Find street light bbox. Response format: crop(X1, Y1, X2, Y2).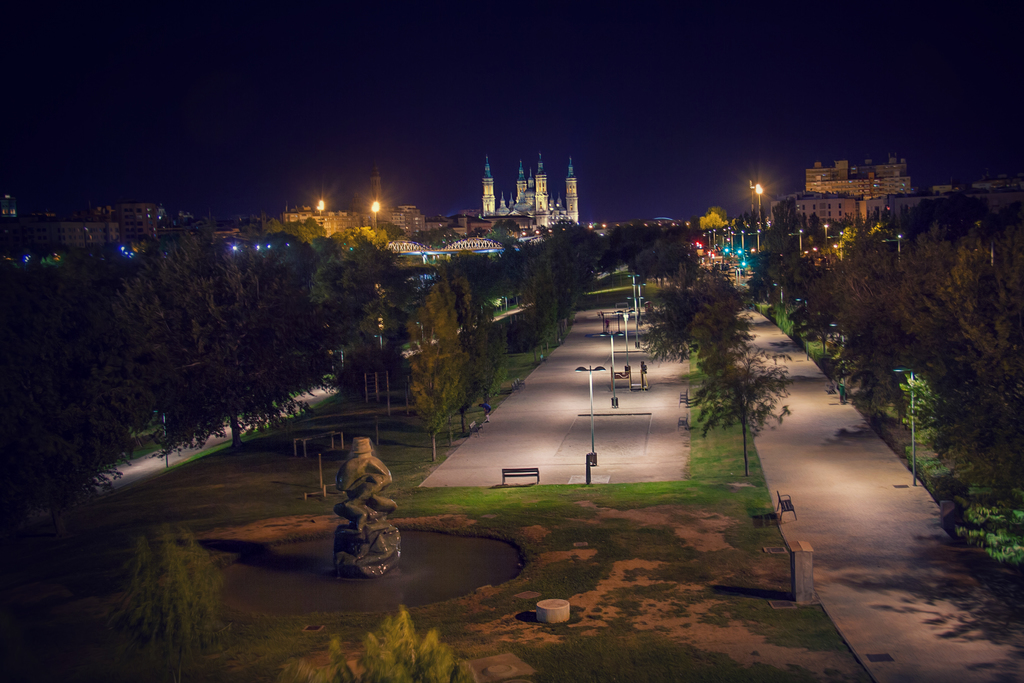
crop(727, 226, 728, 238).
